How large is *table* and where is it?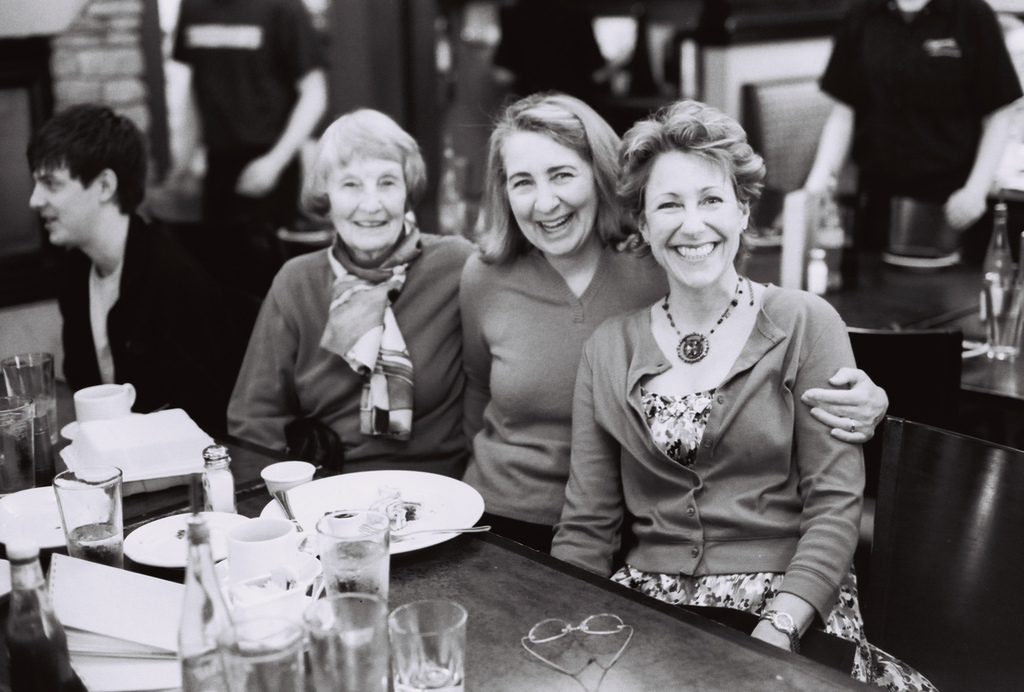
Bounding box: l=1, t=324, r=395, b=507.
